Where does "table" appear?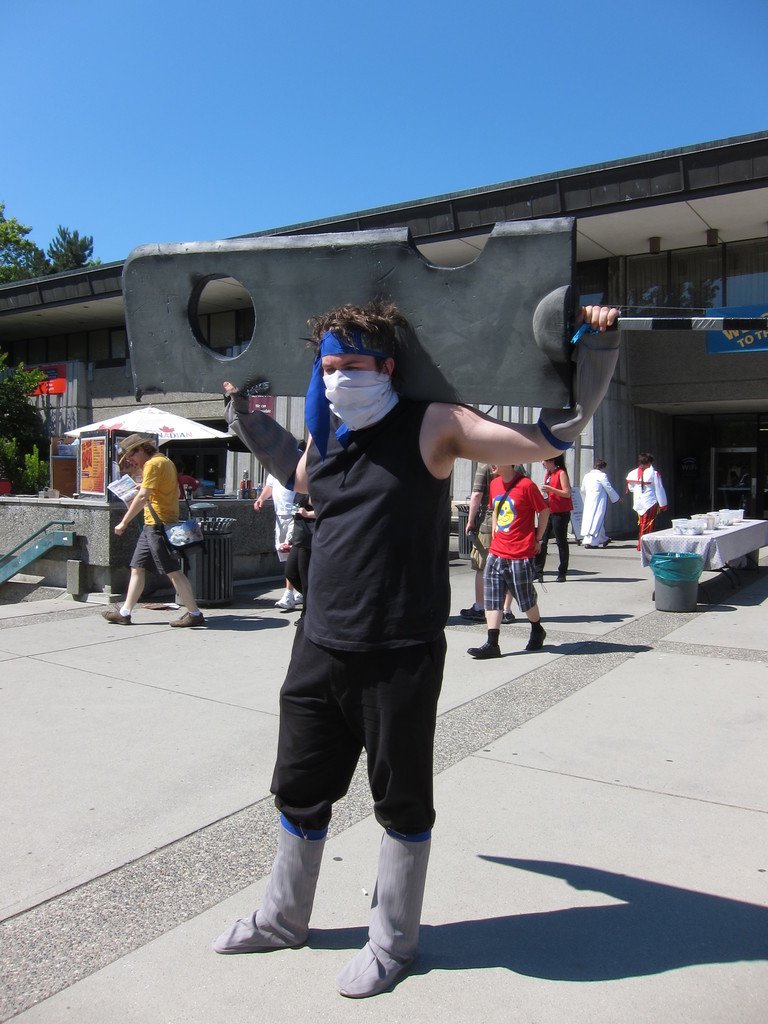
Appears at [left=640, top=513, right=767, bottom=579].
